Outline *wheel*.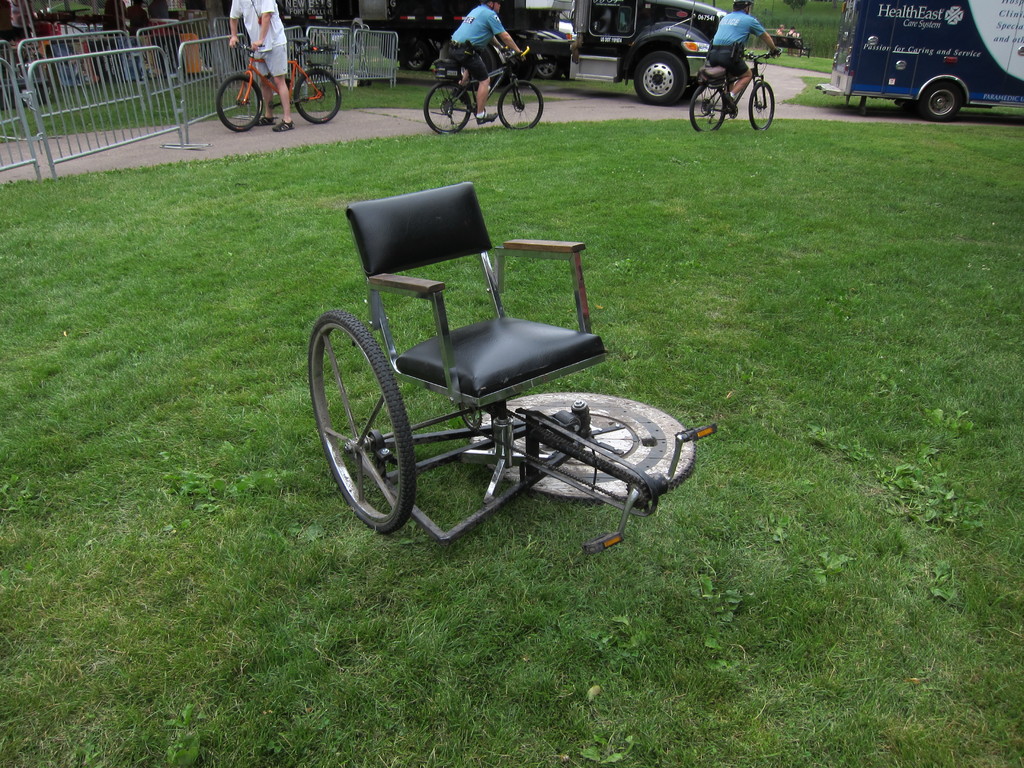
Outline: bbox=(216, 73, 263, 131).
